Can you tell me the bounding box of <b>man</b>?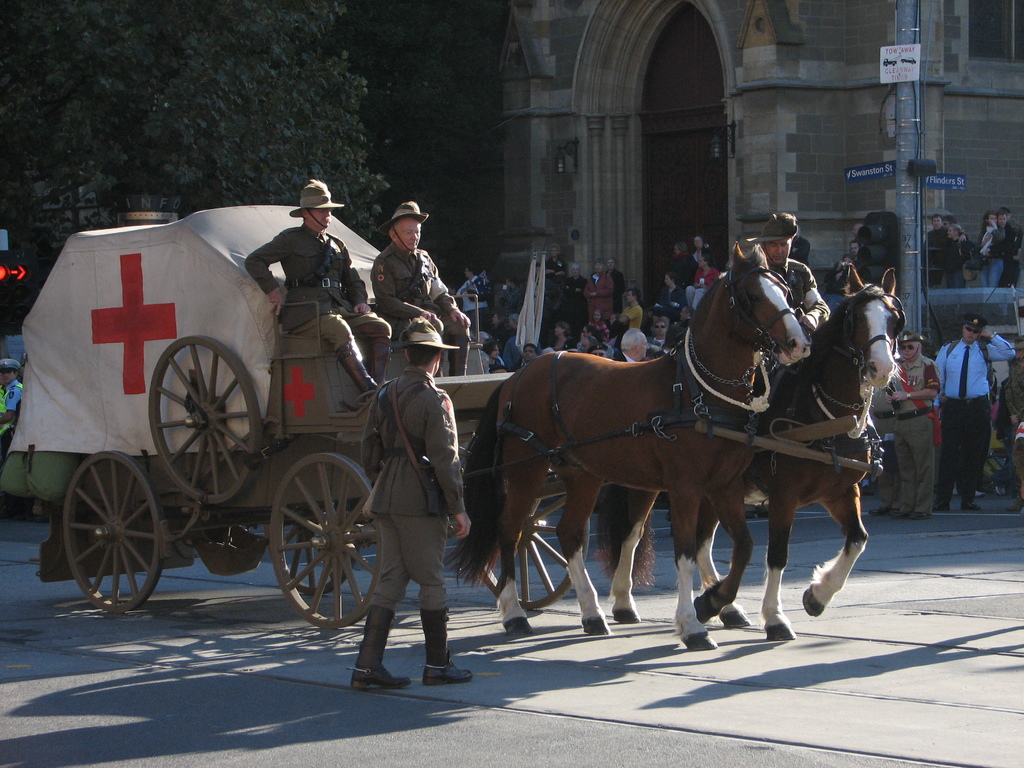
539, 243, 573, 278.
